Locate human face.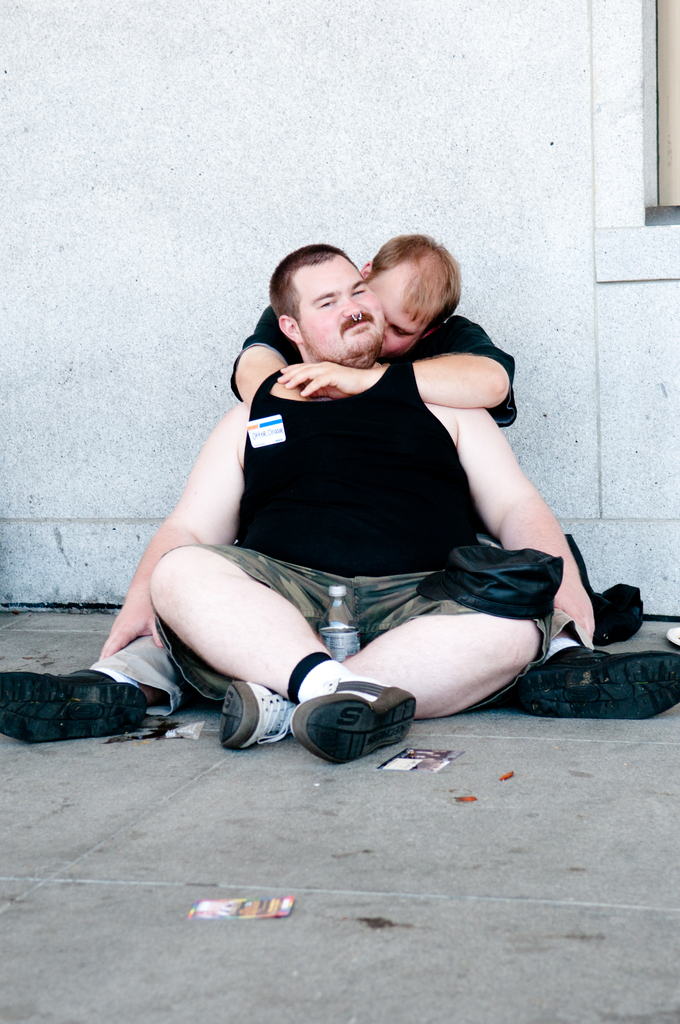
Bounding box: crop(300, 252, 380, 358).
